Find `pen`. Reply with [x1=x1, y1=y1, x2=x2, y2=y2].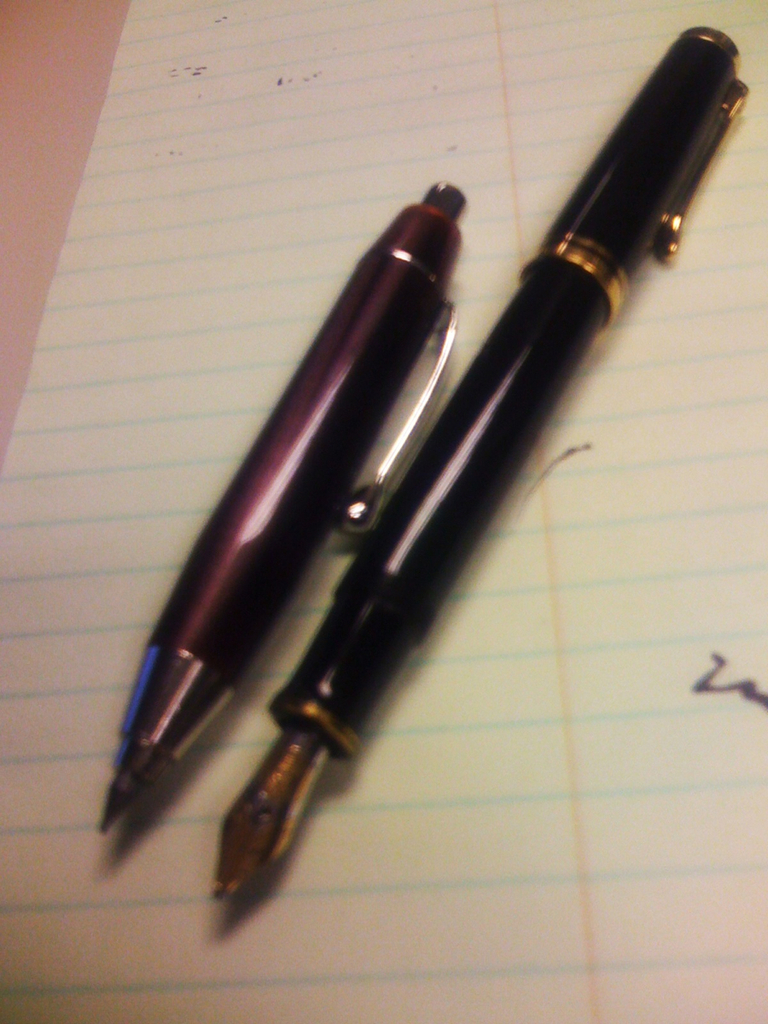
[x1=102, y1=172, x2=466, y2=840].
